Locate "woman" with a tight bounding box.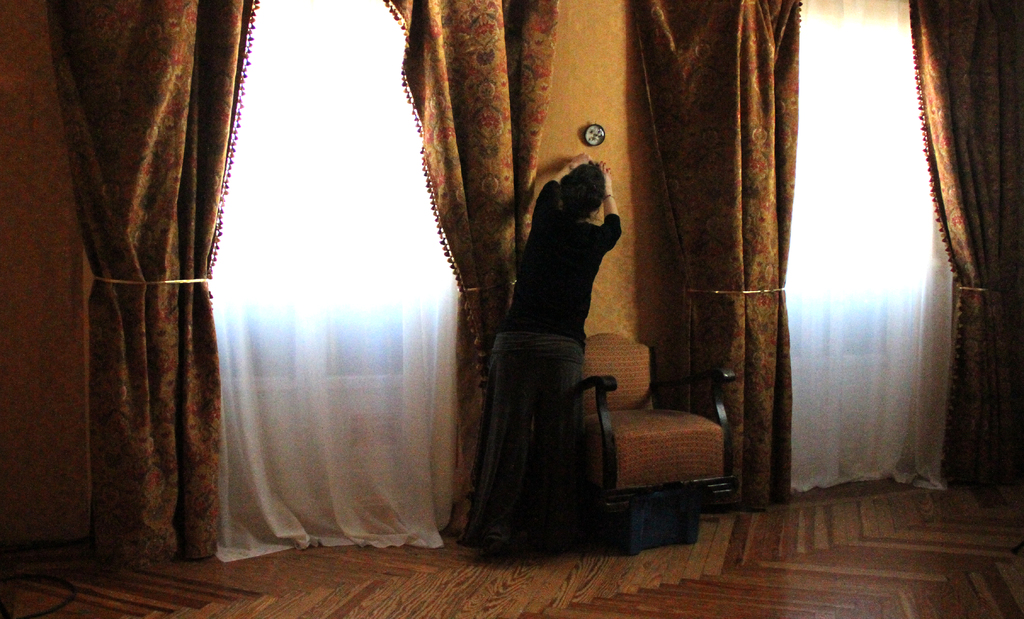
(450, 146, 628, 563).
